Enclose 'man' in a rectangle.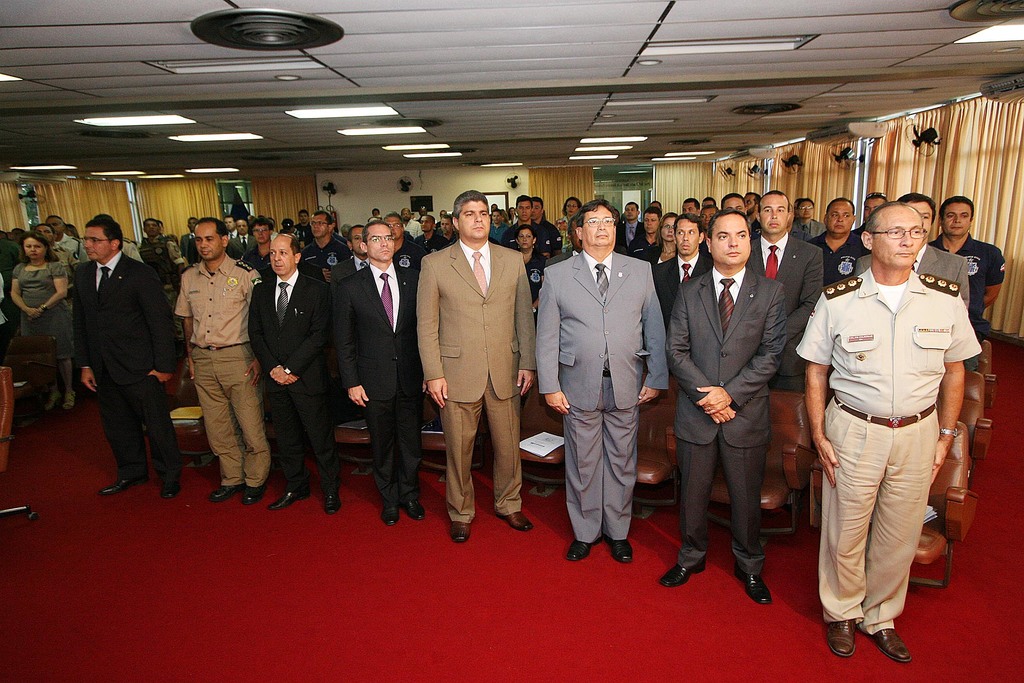
[178,215,204,258].
